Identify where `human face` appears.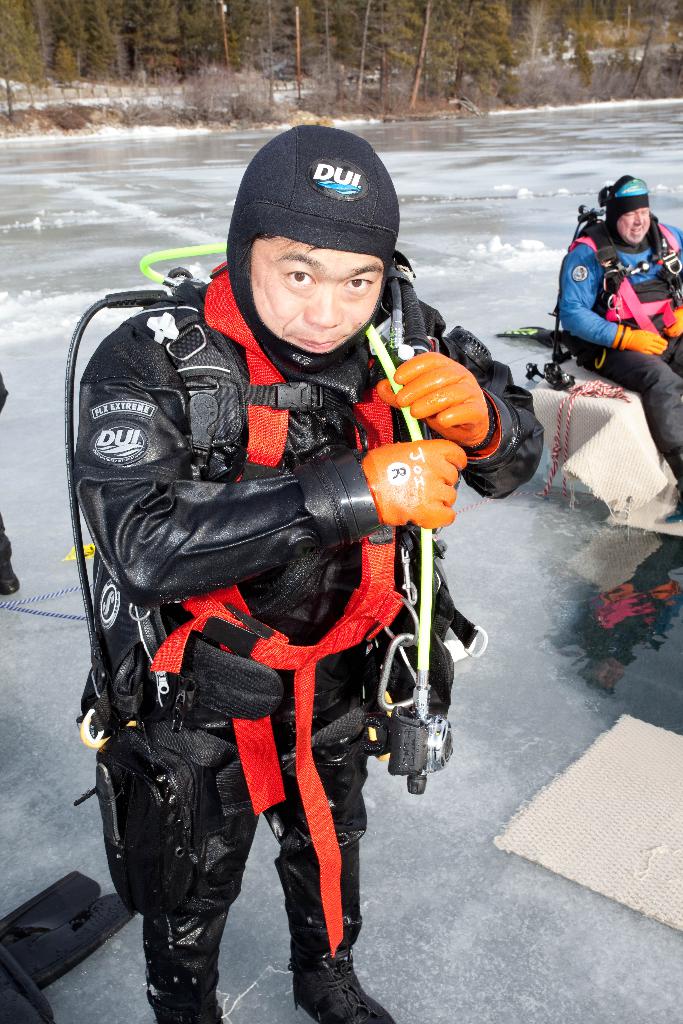
Appears at bbox(617, 209, 650, 245).
